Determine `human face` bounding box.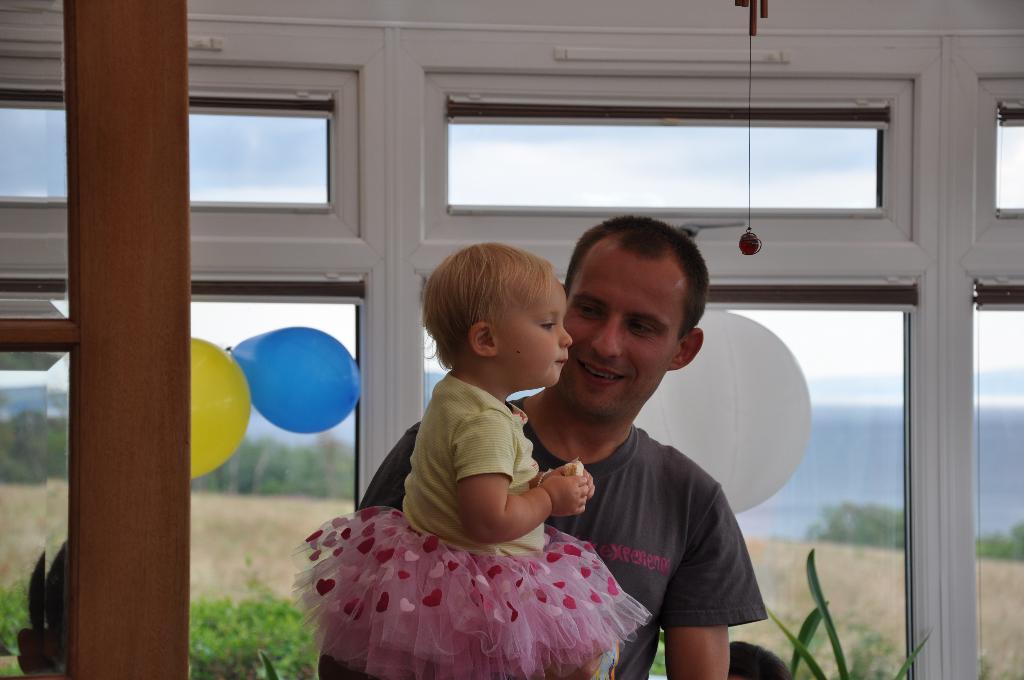
Determined: (499, 282, 575, 382).
